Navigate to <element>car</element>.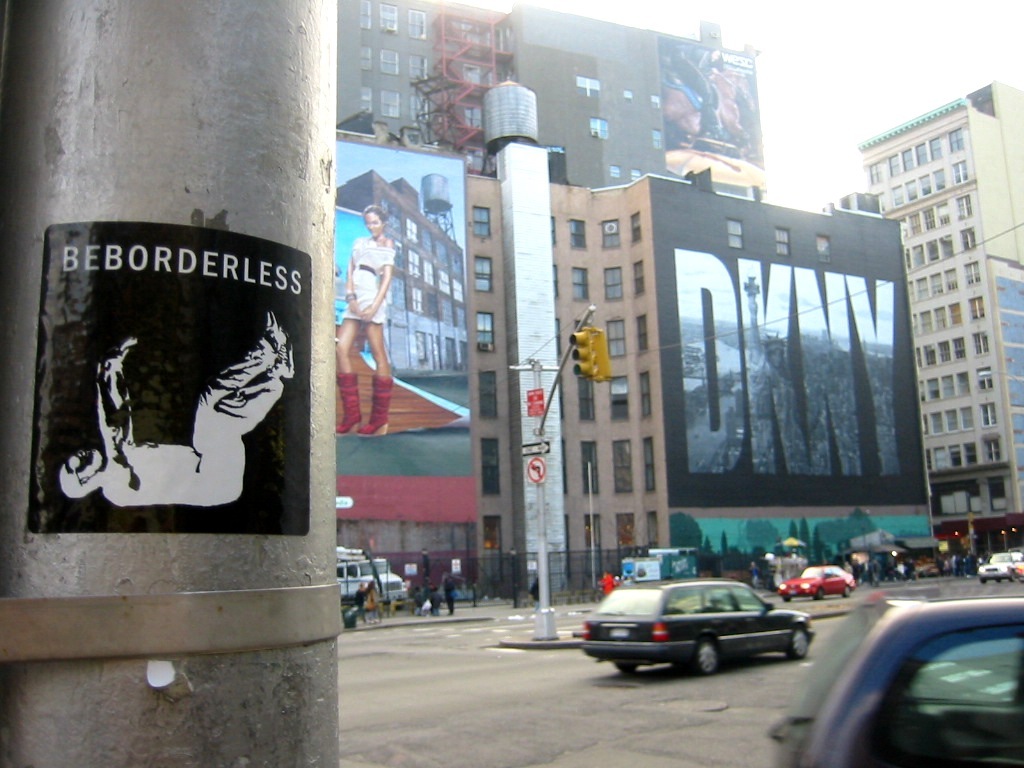
Navigation target: [x1=778, y1=560, x2=853, y2=601].
